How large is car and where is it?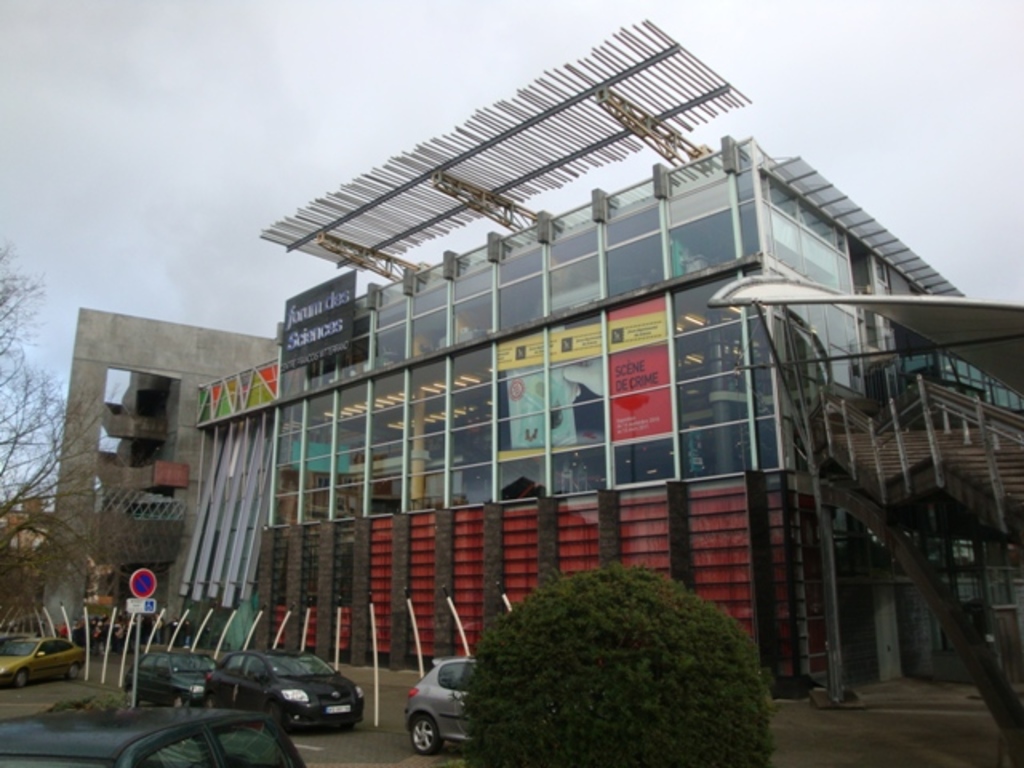
Bounding box: <bbox>0, 715, 307, 766</bbox>.
